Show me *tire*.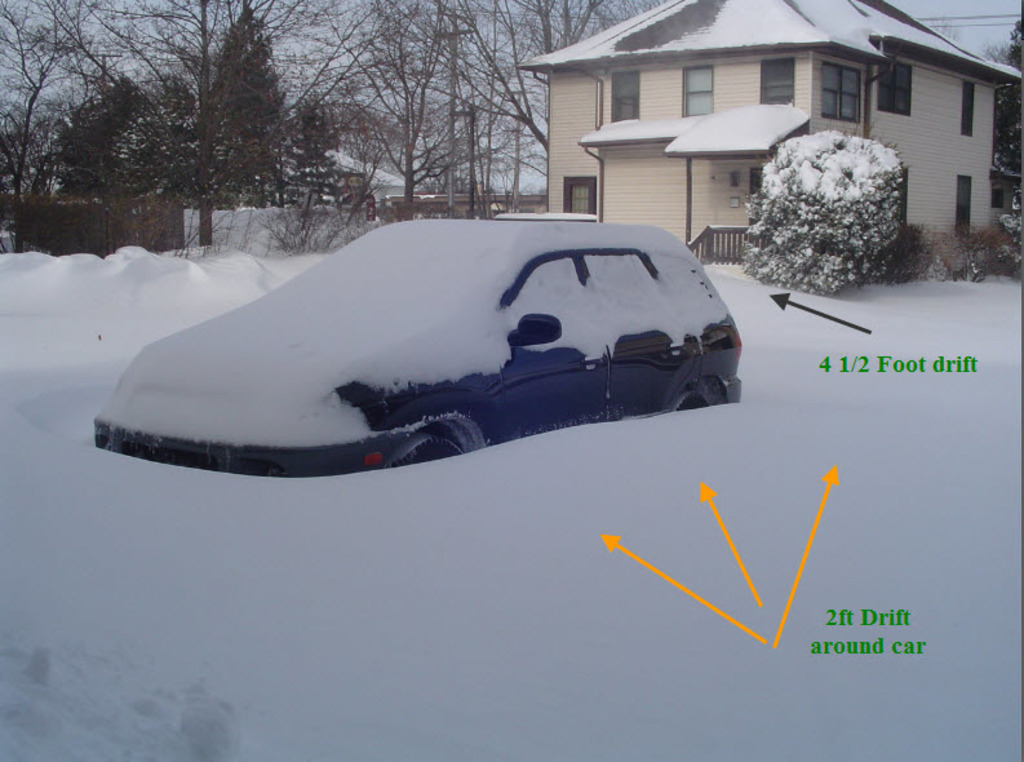
*tire* is here: bbox(673, 376, 724, 411).
